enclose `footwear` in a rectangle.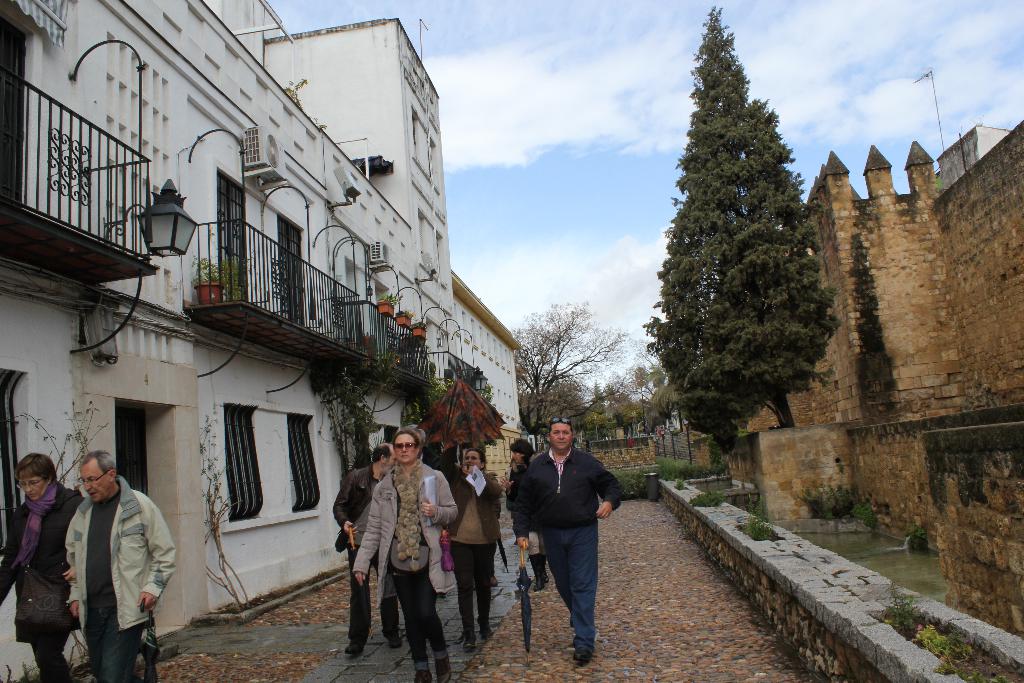
385 628 406 648.
